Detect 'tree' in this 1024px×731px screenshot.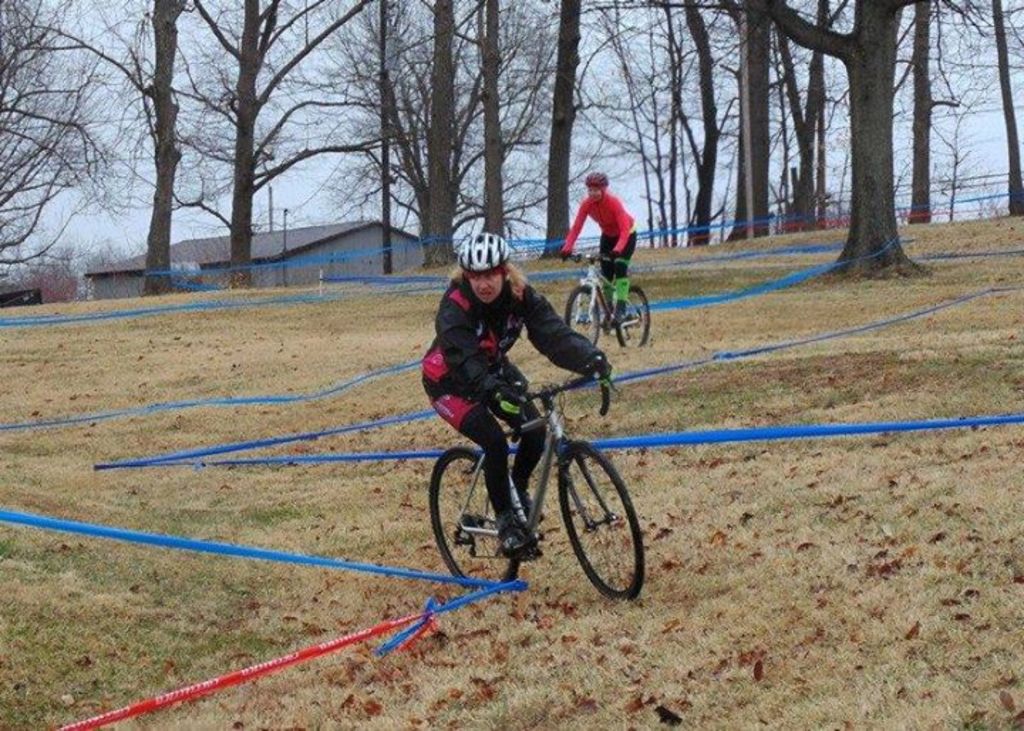
Detection: <box>754,0,927,279</box>.
